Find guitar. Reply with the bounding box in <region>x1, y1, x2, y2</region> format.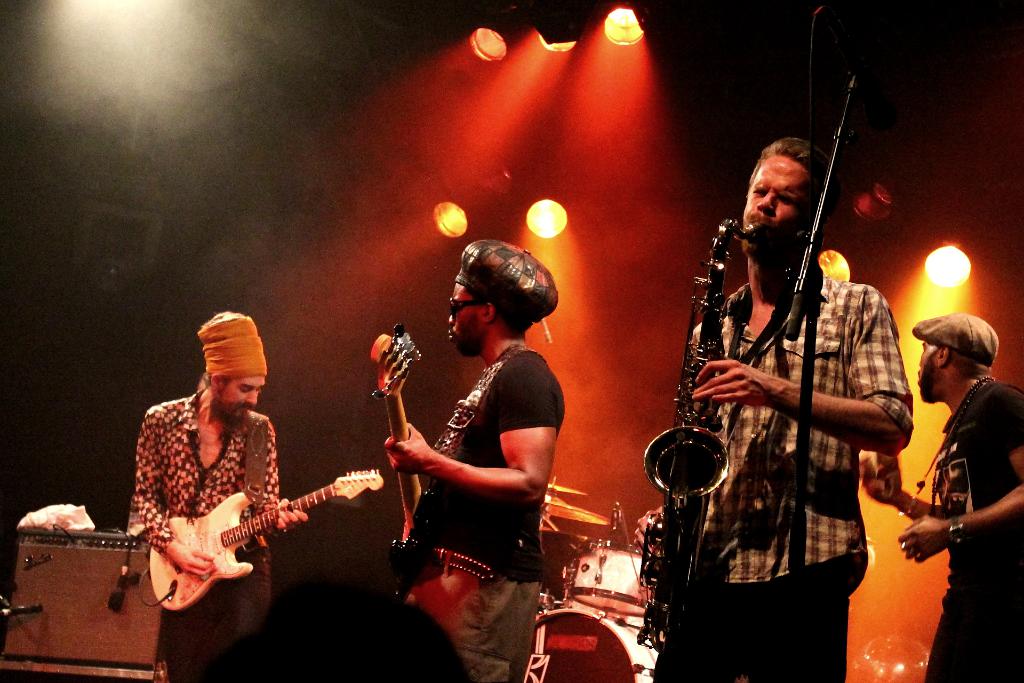
<region>110, 471, 360, 622</region>.
